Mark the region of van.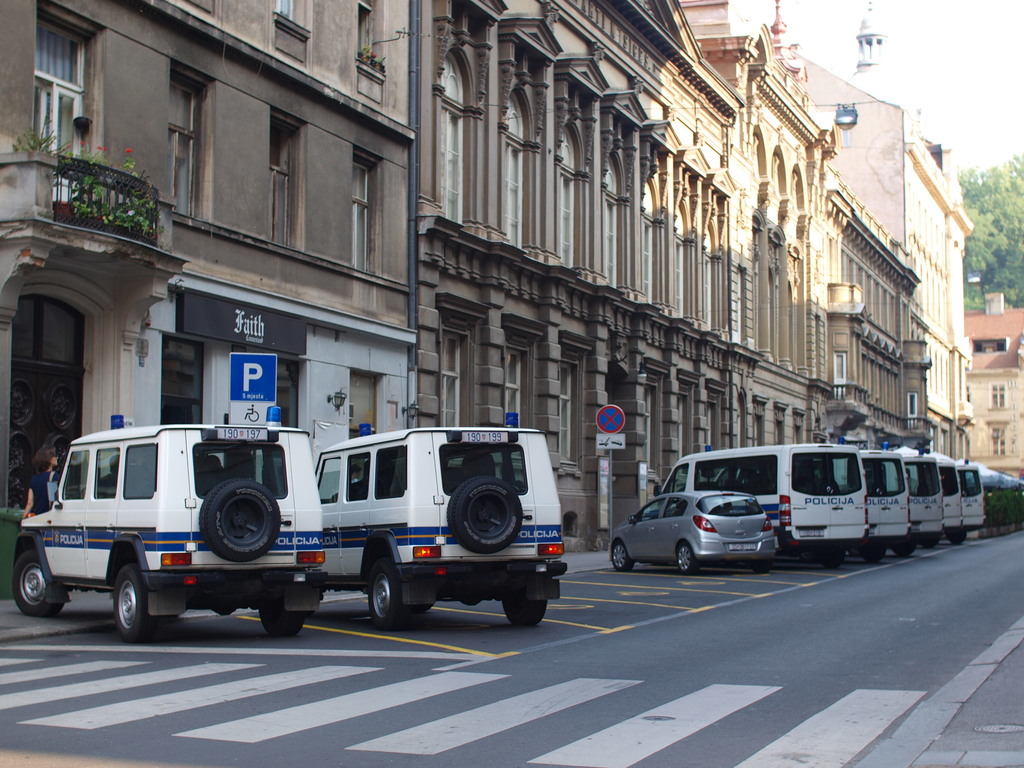
Region: (652, 442, 870, 561).
